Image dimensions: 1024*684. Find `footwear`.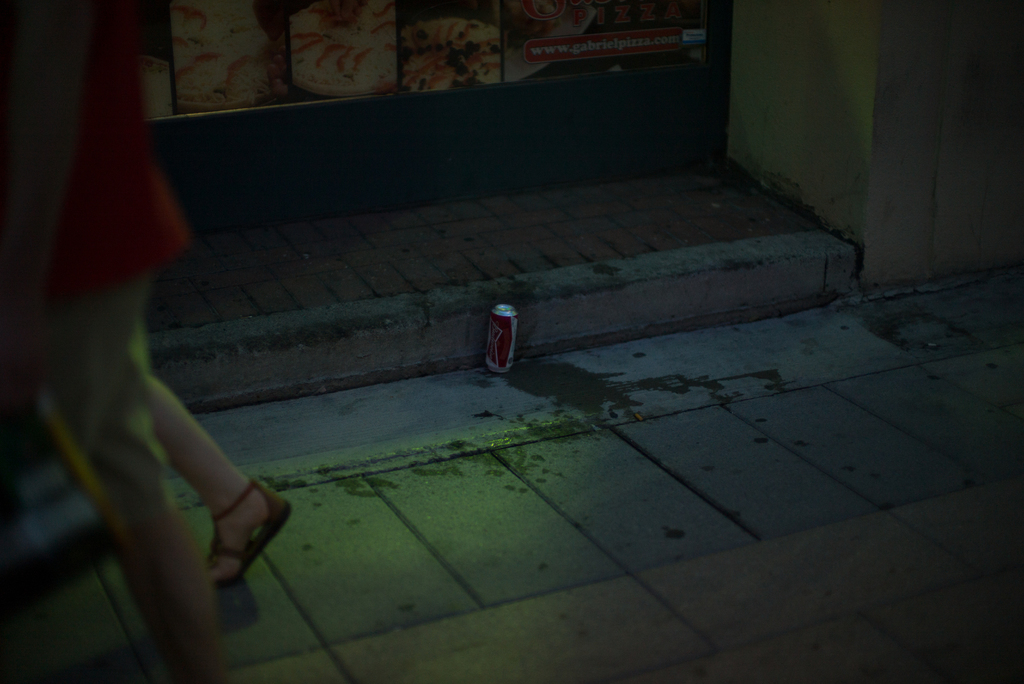
194 478 263 599.
